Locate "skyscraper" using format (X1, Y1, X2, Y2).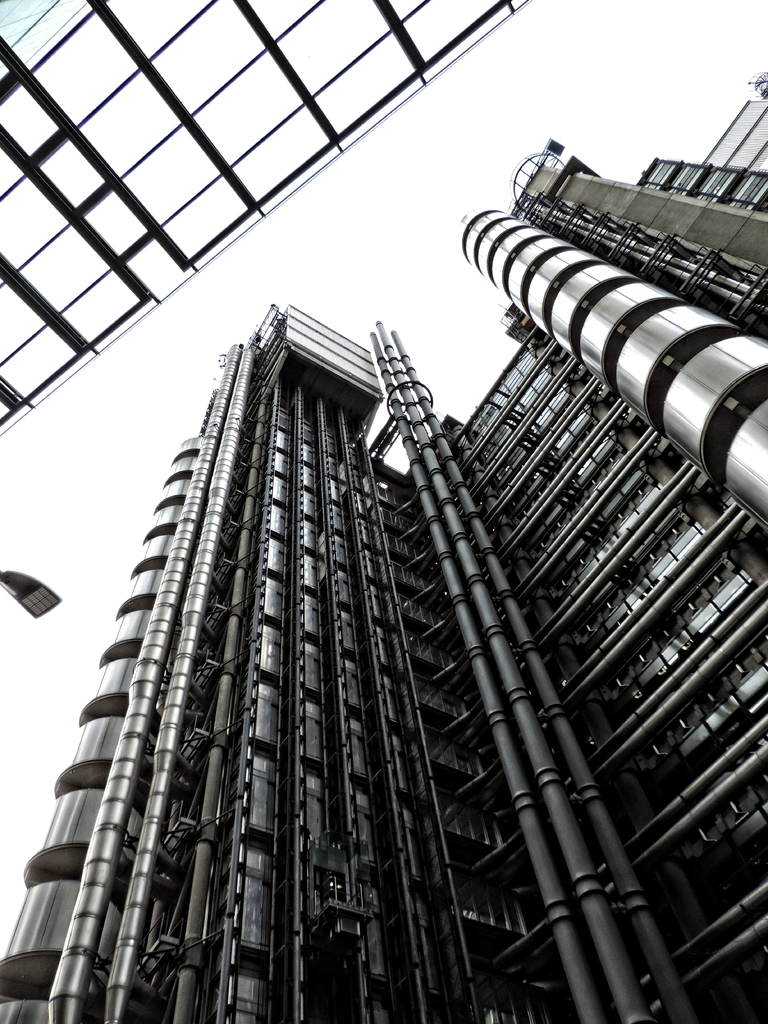
(0, 140, 767, 1023).
